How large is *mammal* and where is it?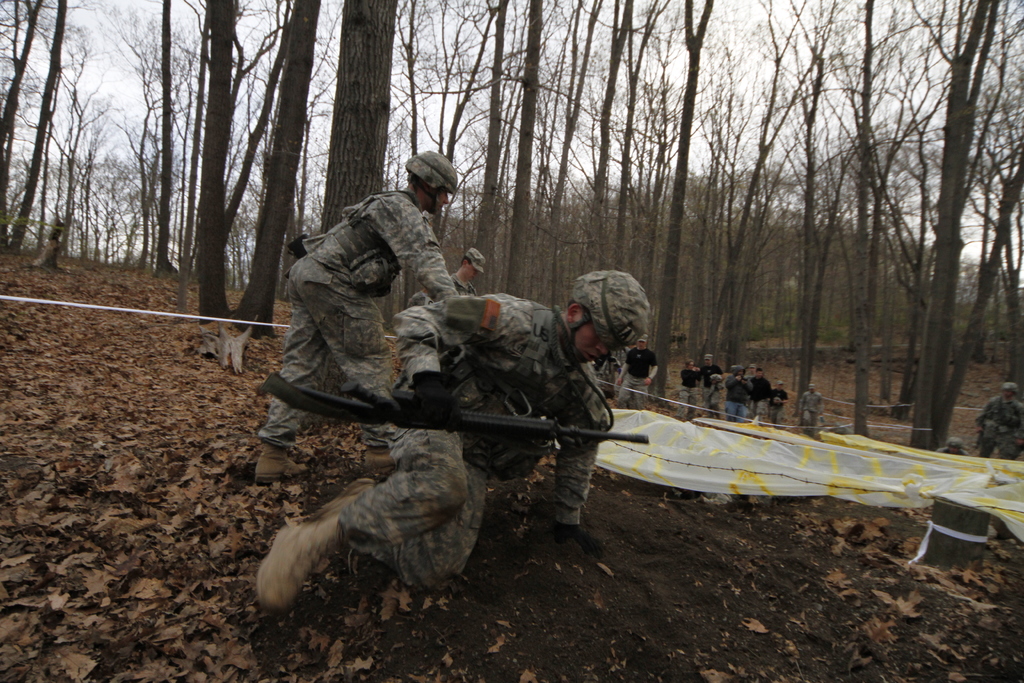
Bounding box: left=253, top=265, right=645, bottom=614.
